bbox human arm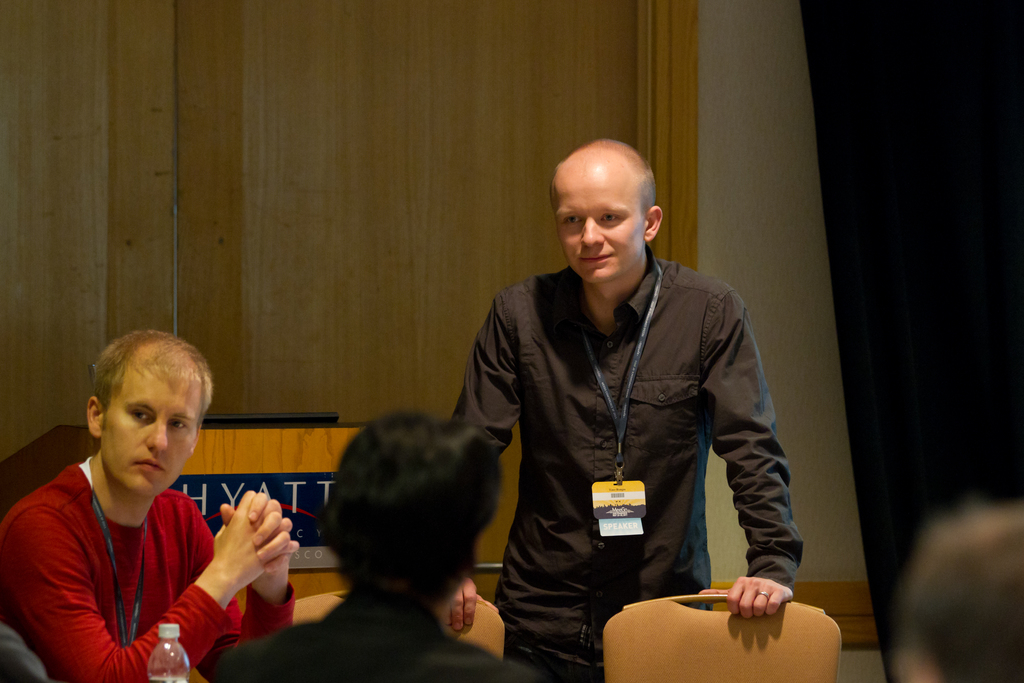
173 475 301 646
